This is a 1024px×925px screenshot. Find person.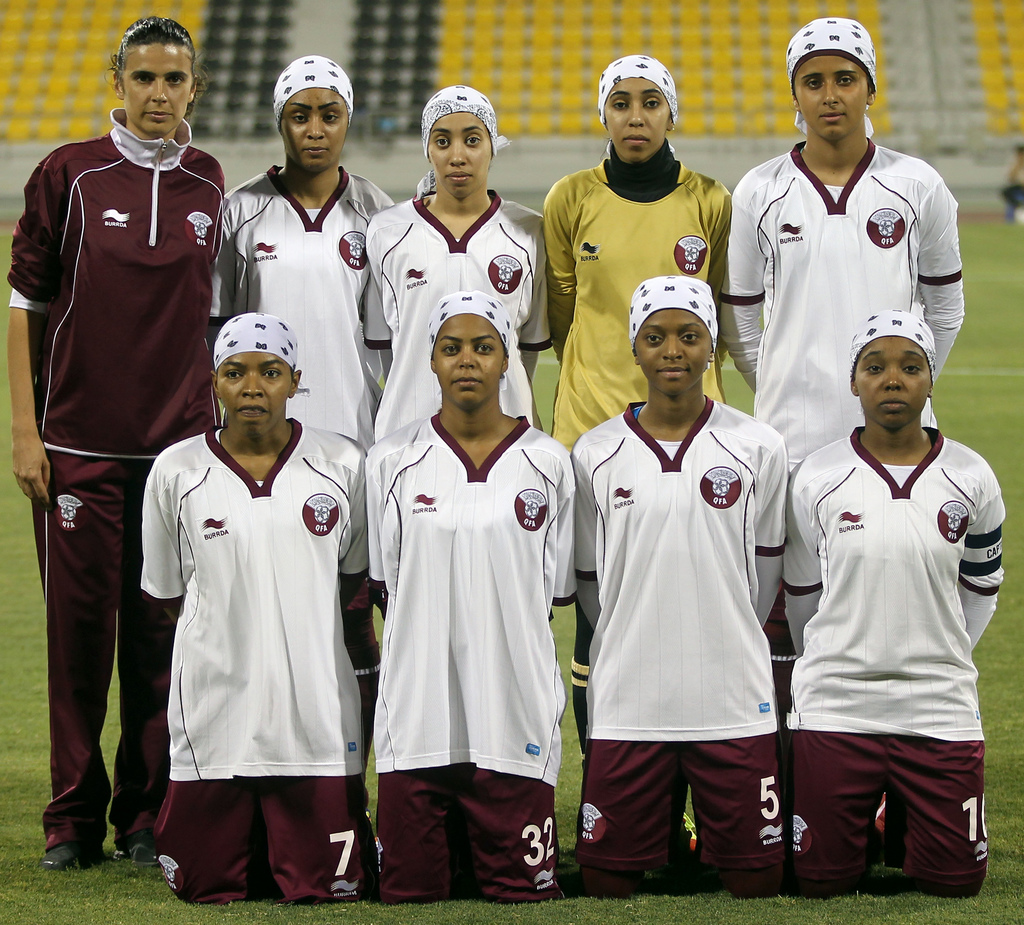
Bounding box: left=534, top=47, right=739, bottom=448.
